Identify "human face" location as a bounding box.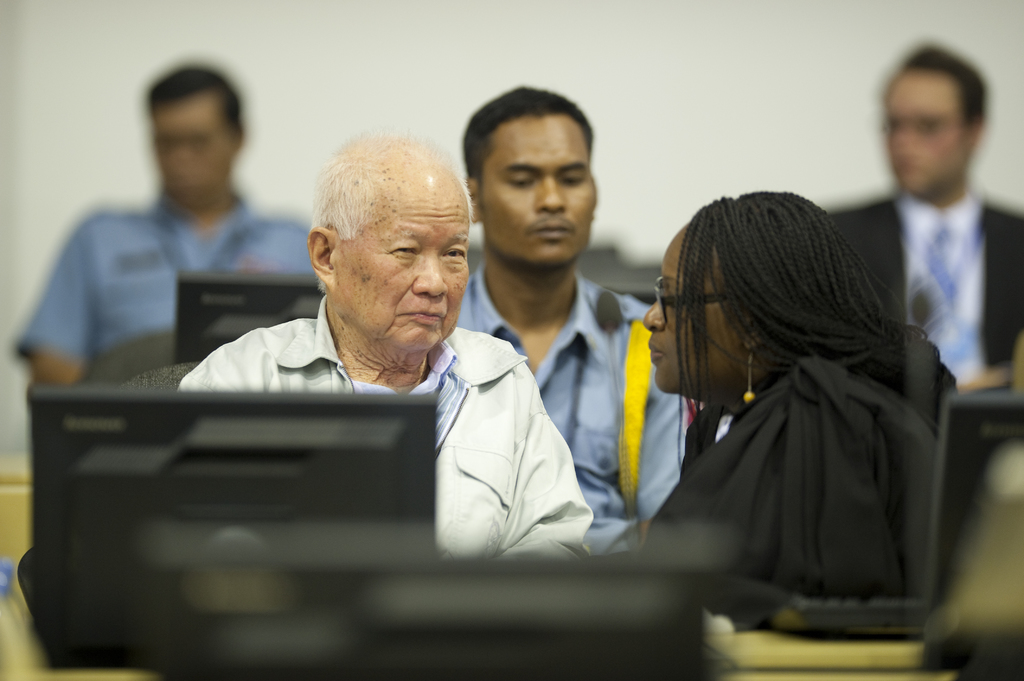
bbox=[333, 182, 470, 351].
